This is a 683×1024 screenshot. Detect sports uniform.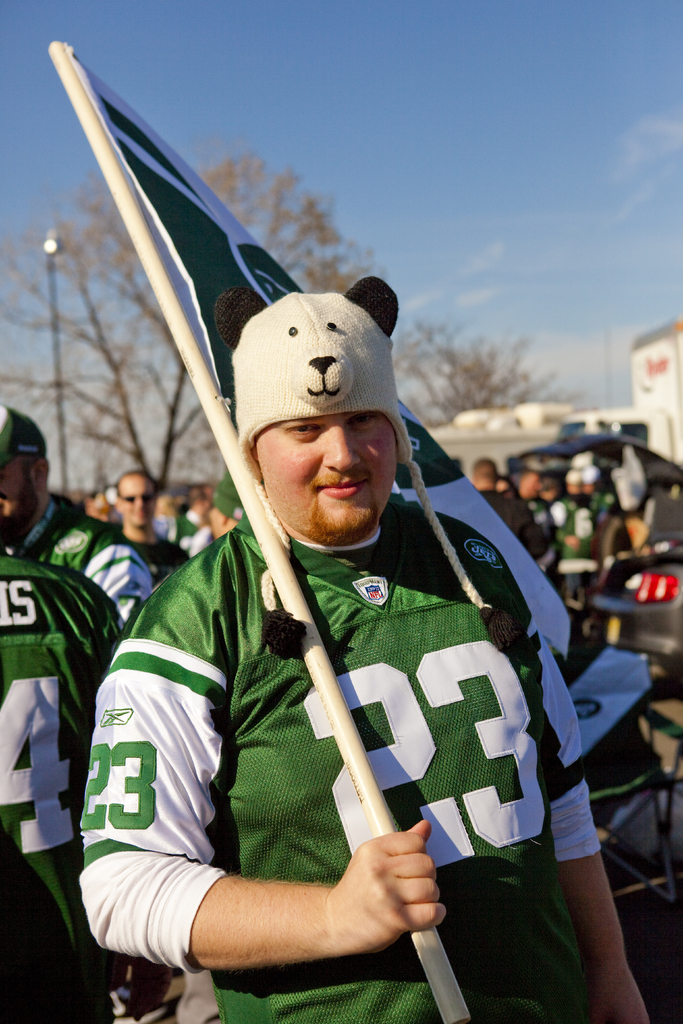
(x1=77, y1=488, x2=598, y2=1023).
